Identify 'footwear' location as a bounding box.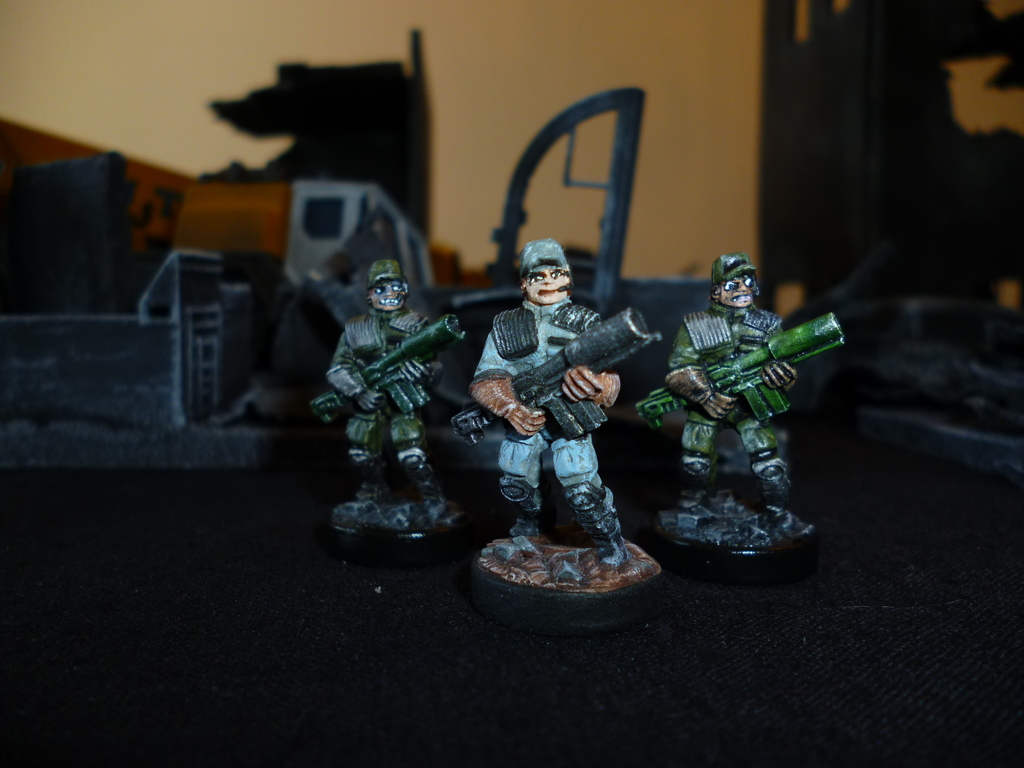
box=[405, 472, 440, 504].
